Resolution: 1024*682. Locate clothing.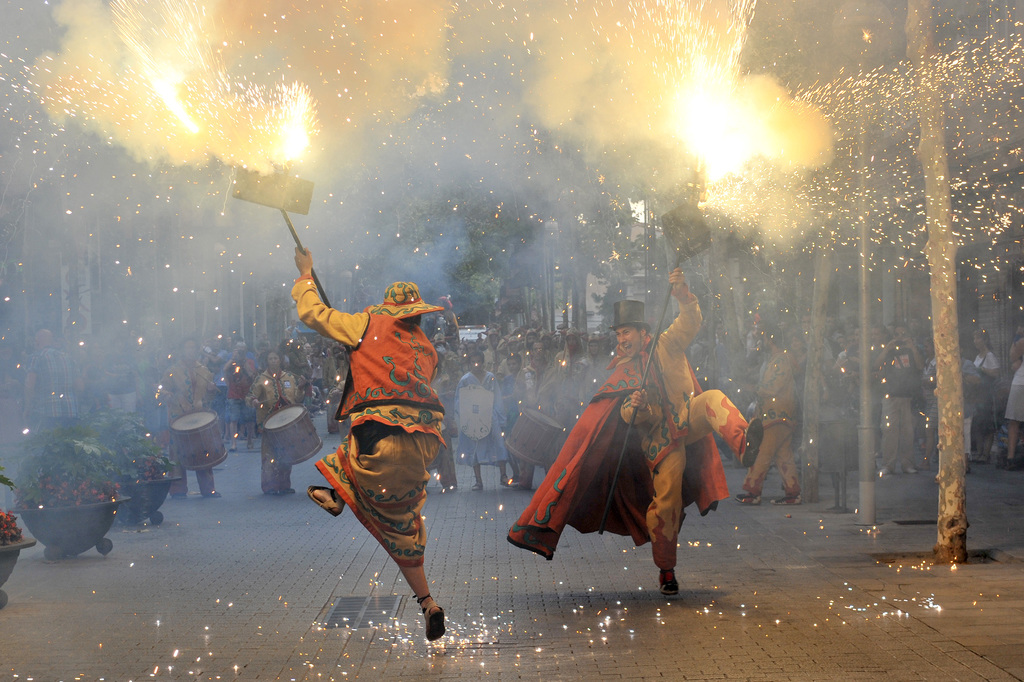
l=152, t=360, r=220, b=501.
